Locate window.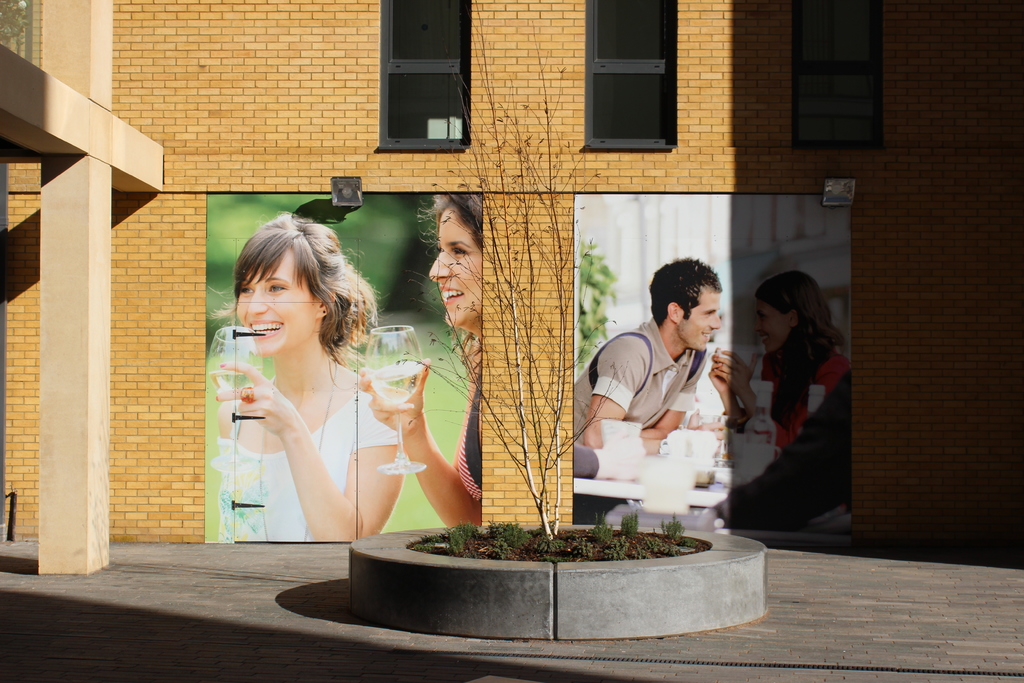
Bounding box: Rect(580, 15, 689, 156).
